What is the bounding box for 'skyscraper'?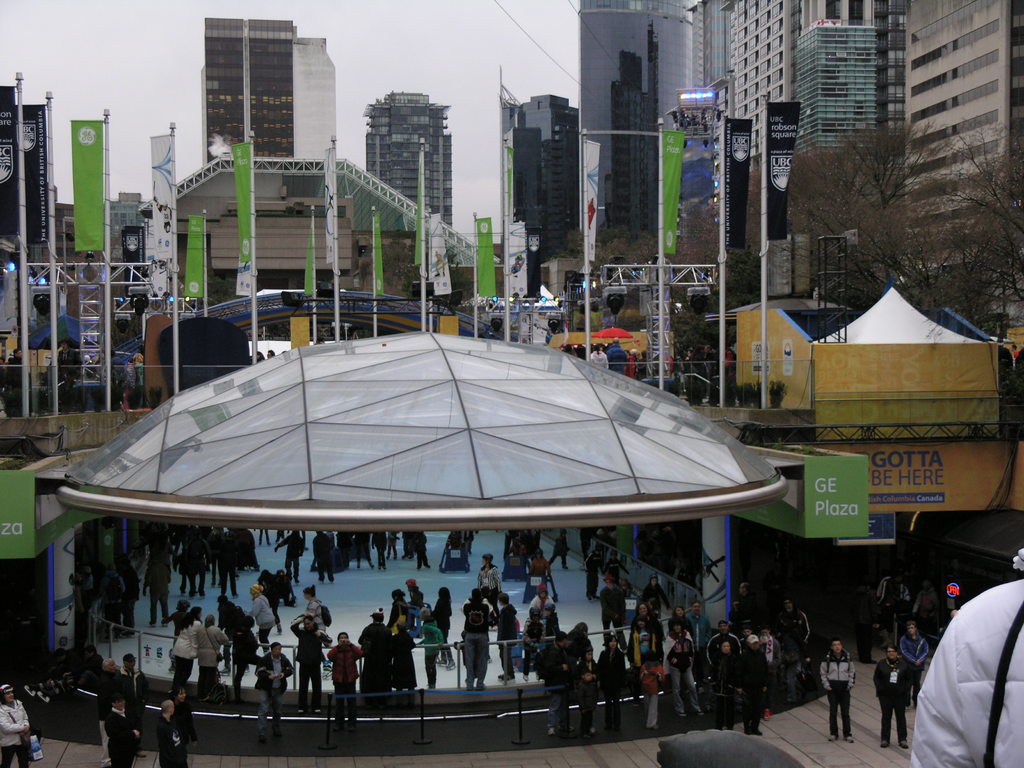
bbox=(367, 85, 455, 232).
